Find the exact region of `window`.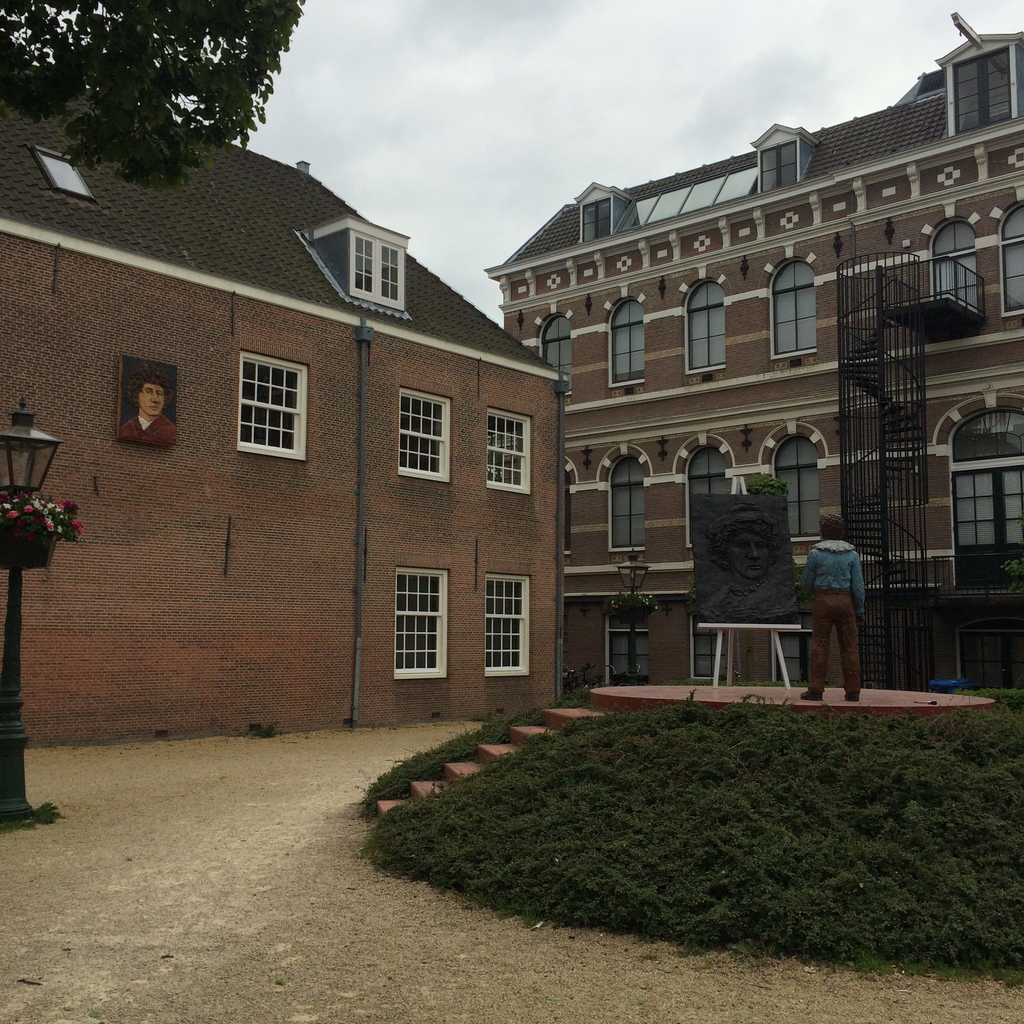
Exact region: x1=393 y1=570 x2=447 y2=680.
